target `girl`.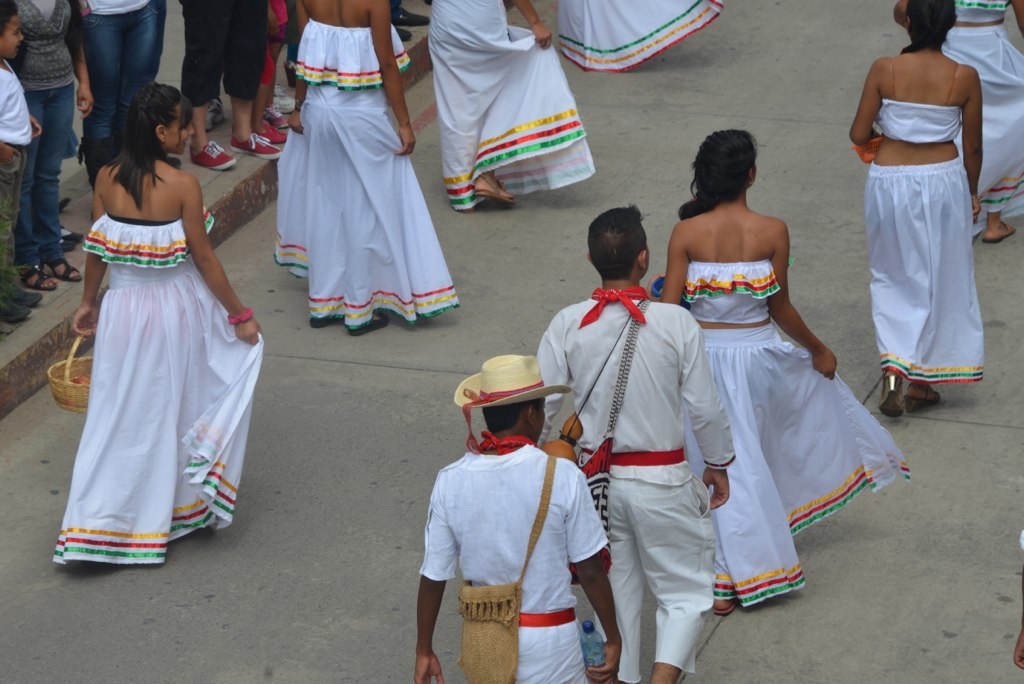
Target region: box=[852, 0, 985, 417].
